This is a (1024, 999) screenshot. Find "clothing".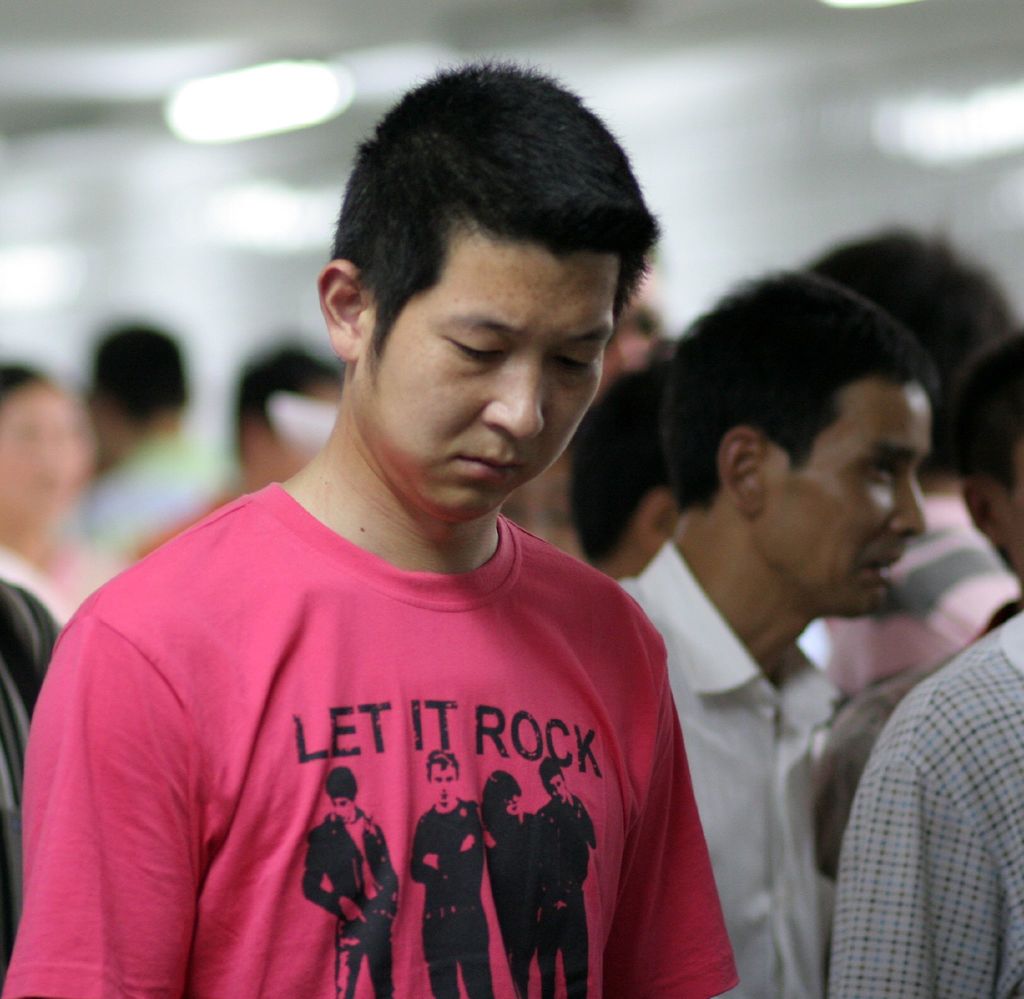
Bounding box: 616 540 824 993.
